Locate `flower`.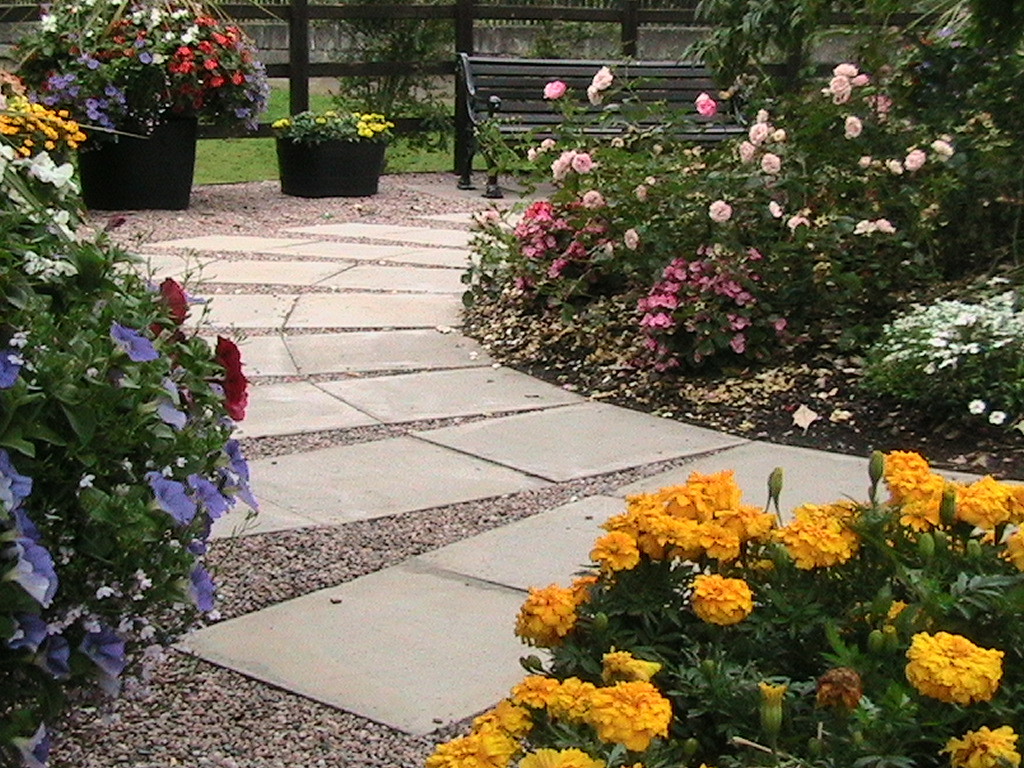
Bounding box: [x1=632, y1=179, x2=651, y2=204].
